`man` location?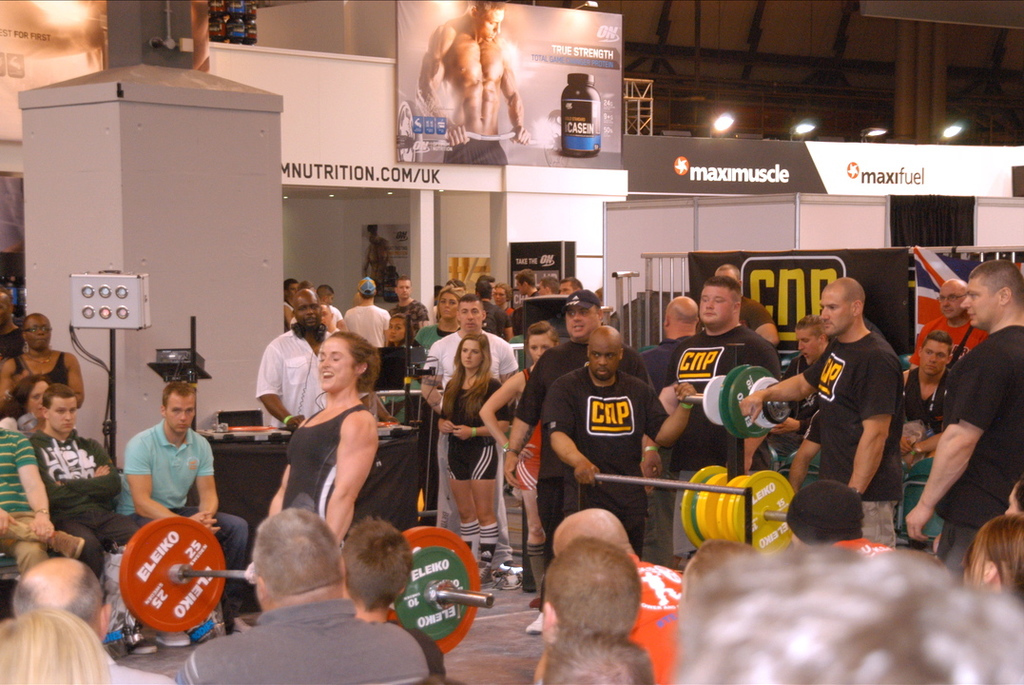
rect(500, 286, 660, 641)
